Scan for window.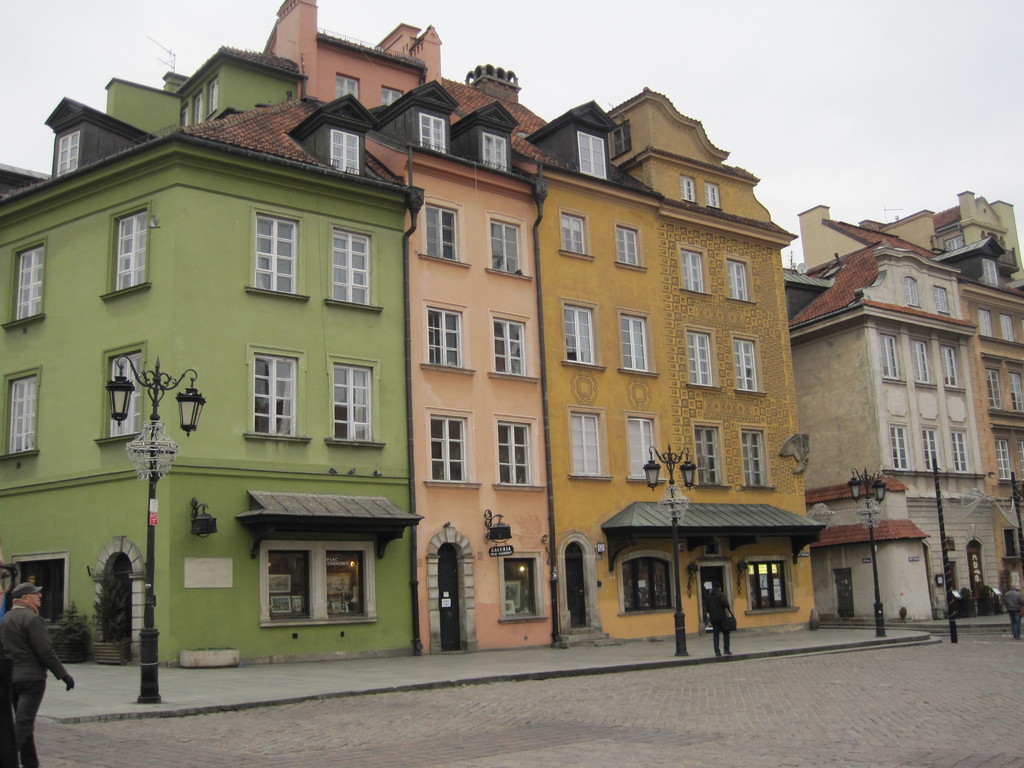
Scan result: <box>328,230,382,309</box>.
